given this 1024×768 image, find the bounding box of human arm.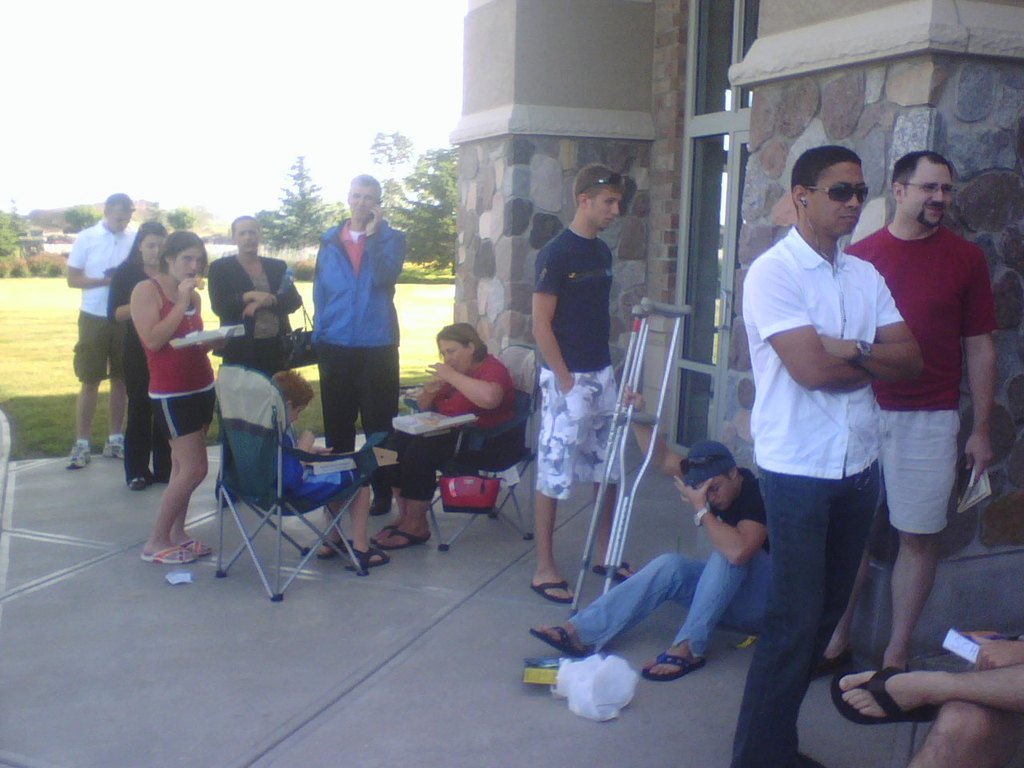
360 196 412 294.
